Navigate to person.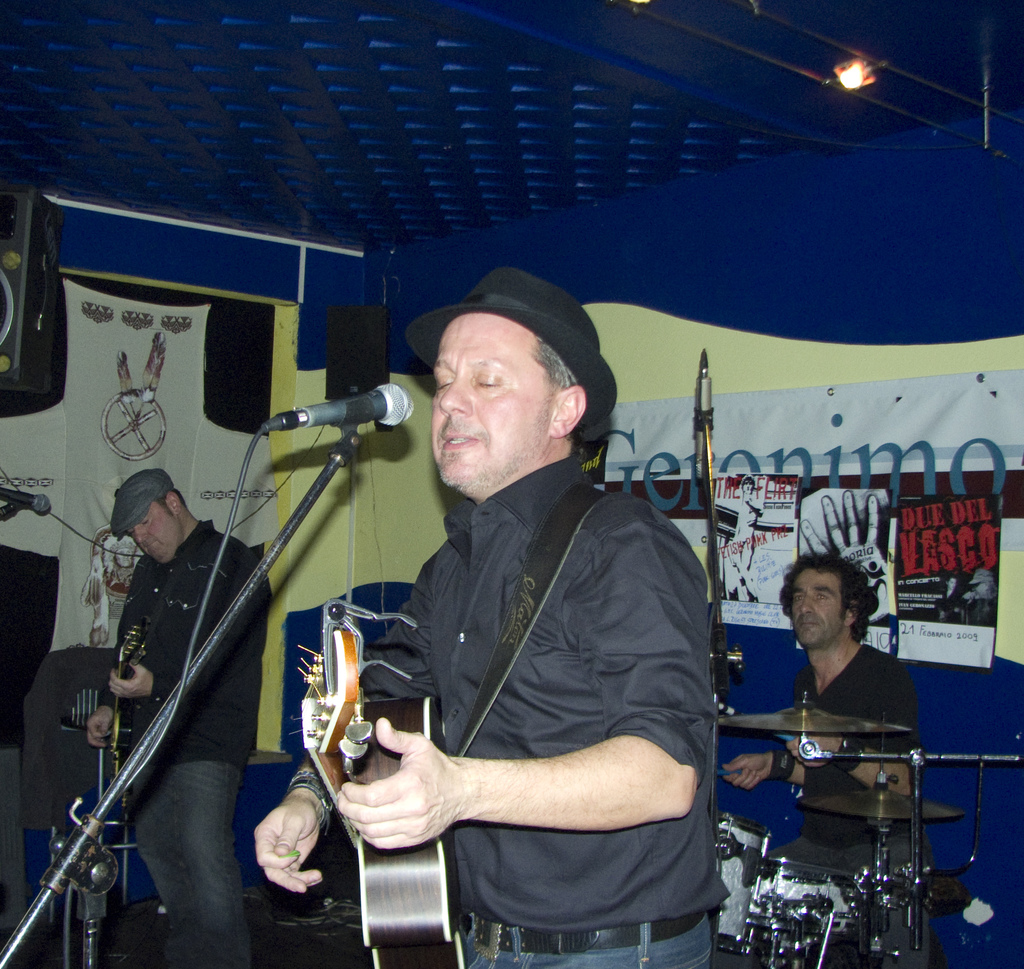
Navigation target: l=313, t=300, r=706, b=968.
